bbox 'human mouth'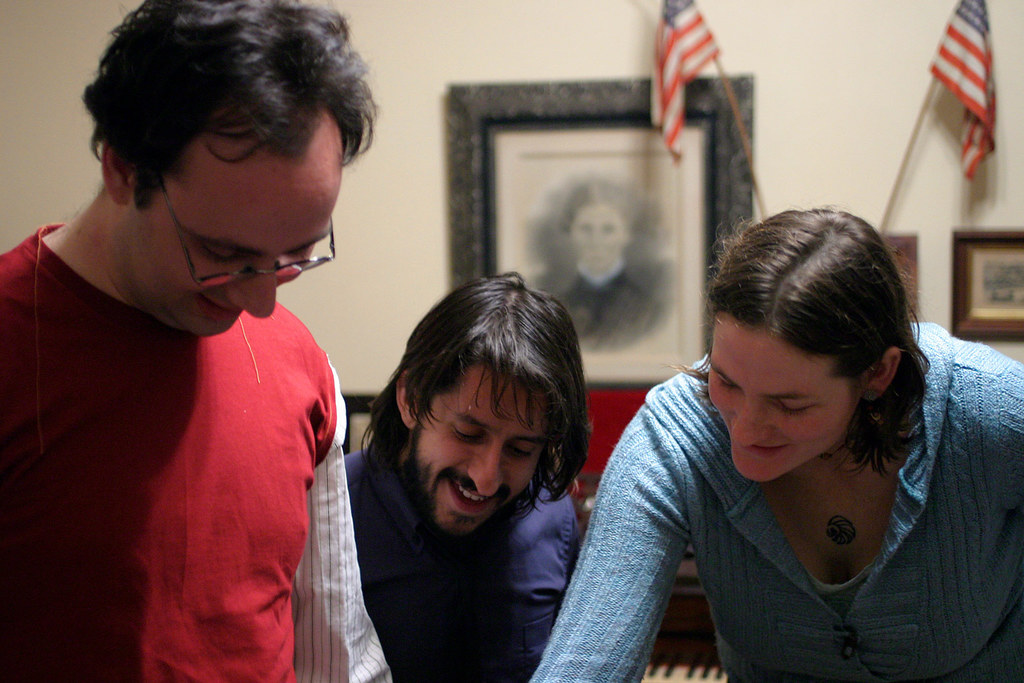
crop(449, 478, 498, 514)
